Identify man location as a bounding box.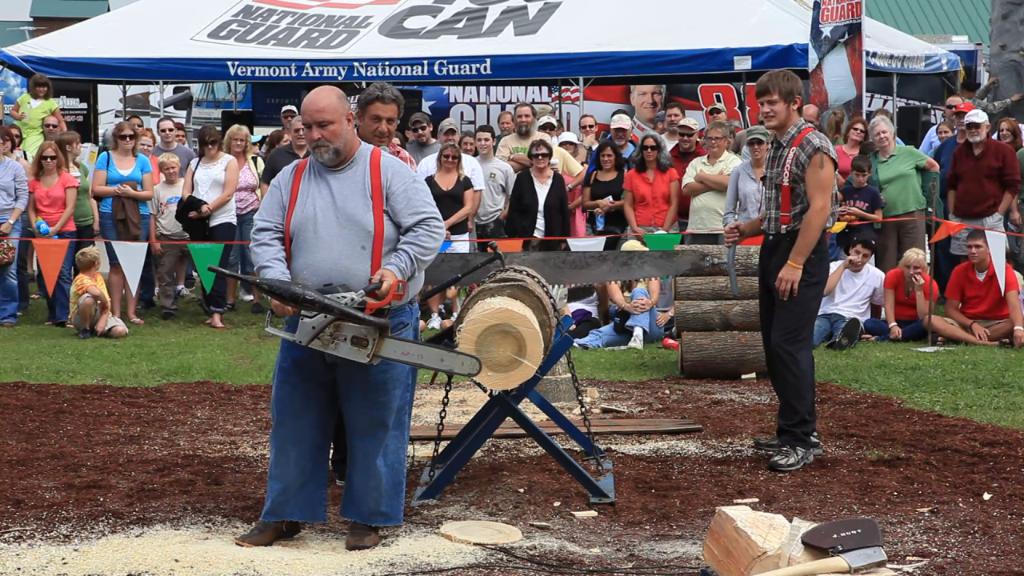
658,104,691,150.
